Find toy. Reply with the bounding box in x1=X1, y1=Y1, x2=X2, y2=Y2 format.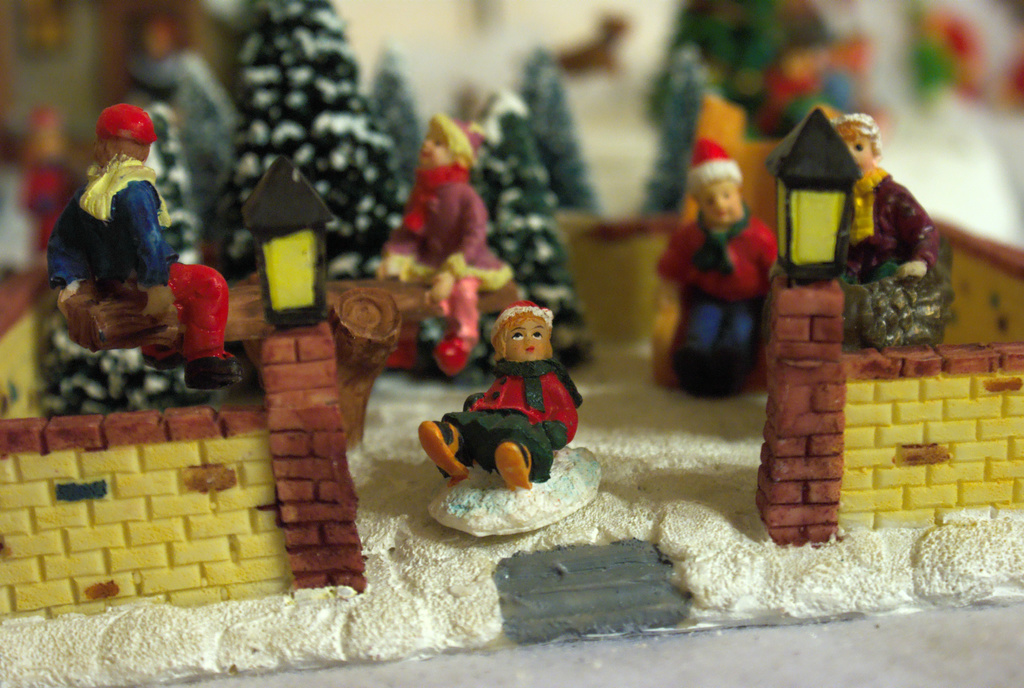
x1=653, y1=140, x2=778, y2=406.
